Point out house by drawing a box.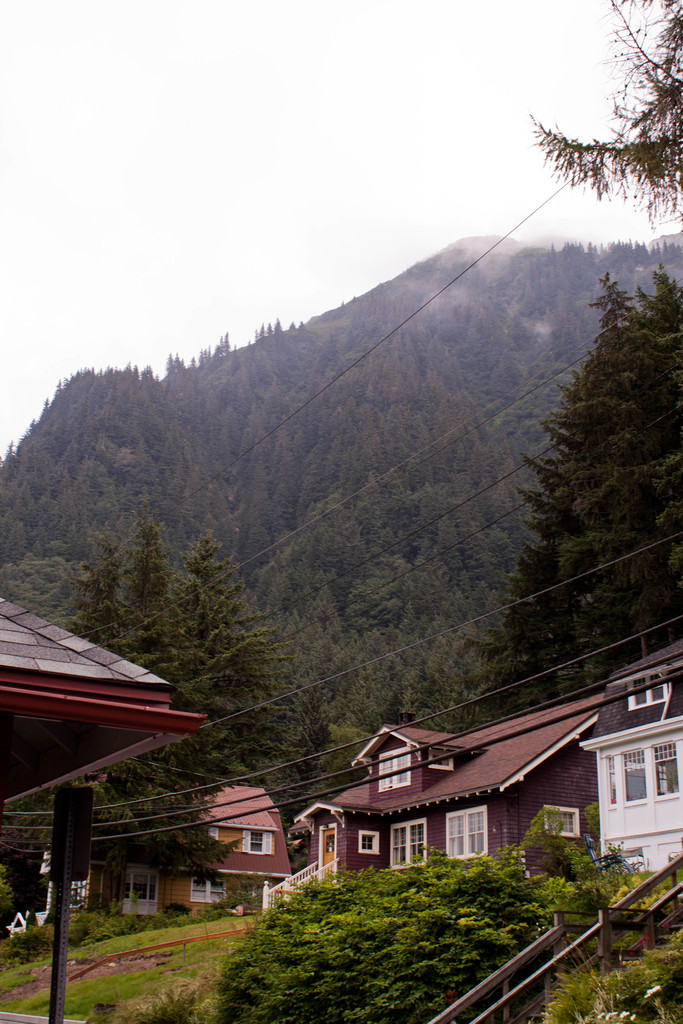
Rect(263, 687, 603, 915).
